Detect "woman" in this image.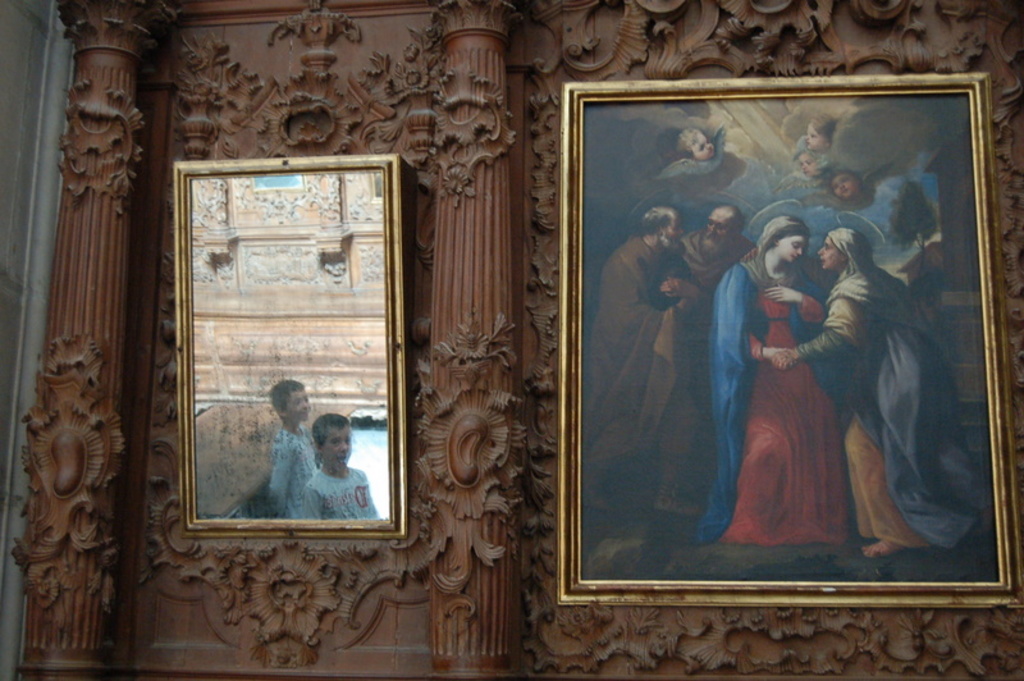
Detection: {"x1": 691, "y1": 215, "x2": 859, "y2": 547}.
